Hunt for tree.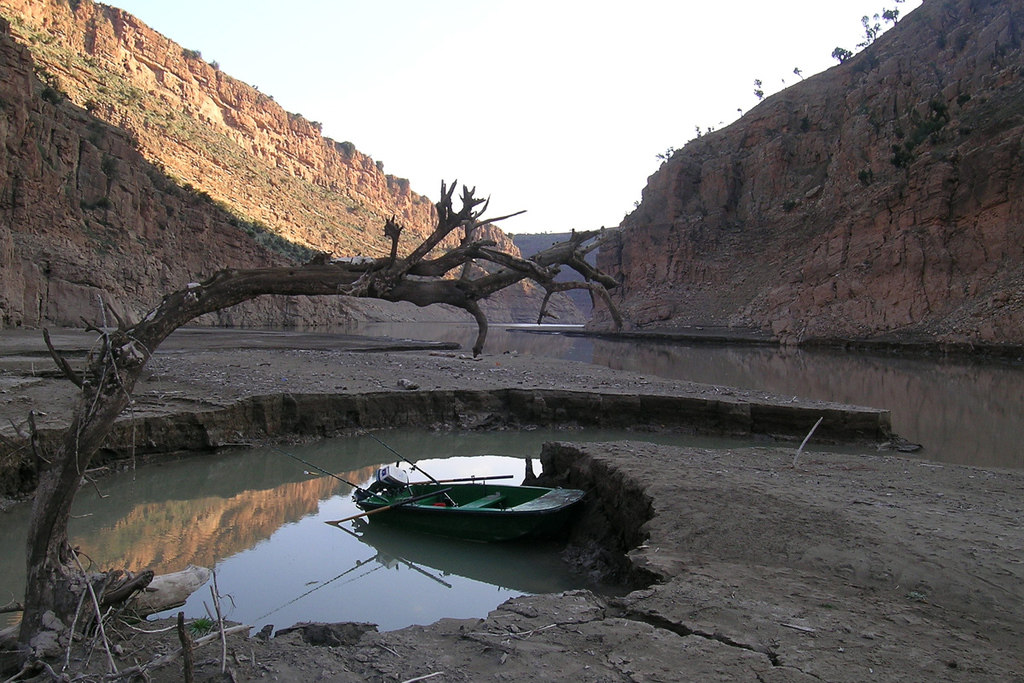
Hunted down at l=649, t=143, r=680, b=162.
